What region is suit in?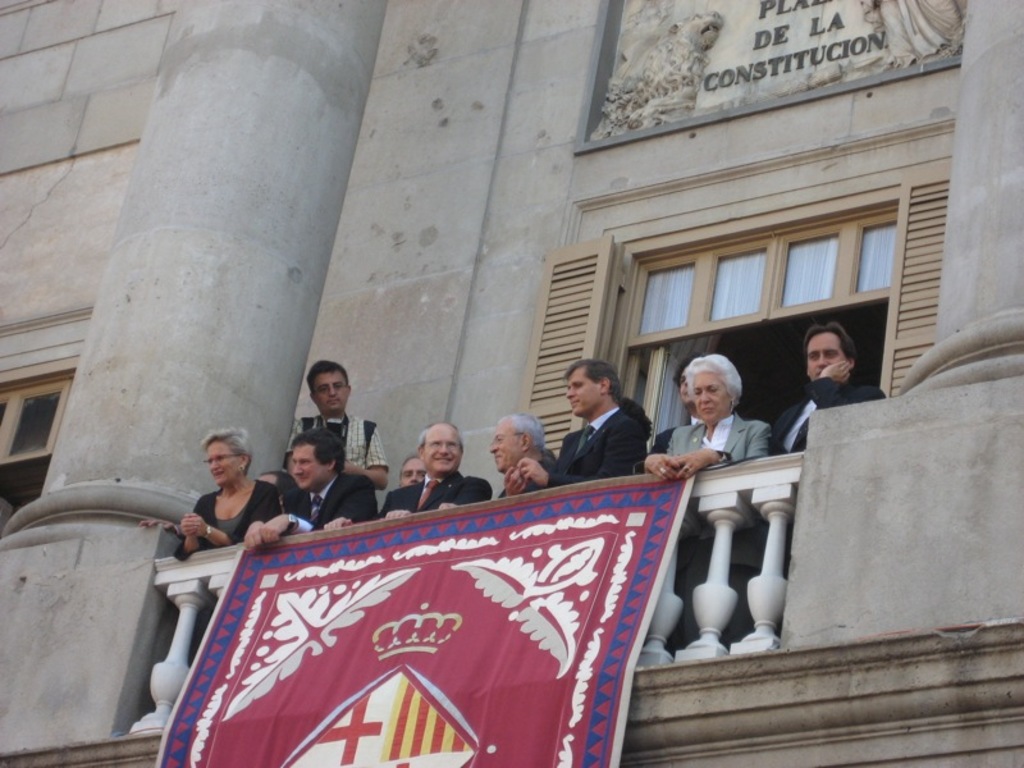
(771, 378, 890, 556).
